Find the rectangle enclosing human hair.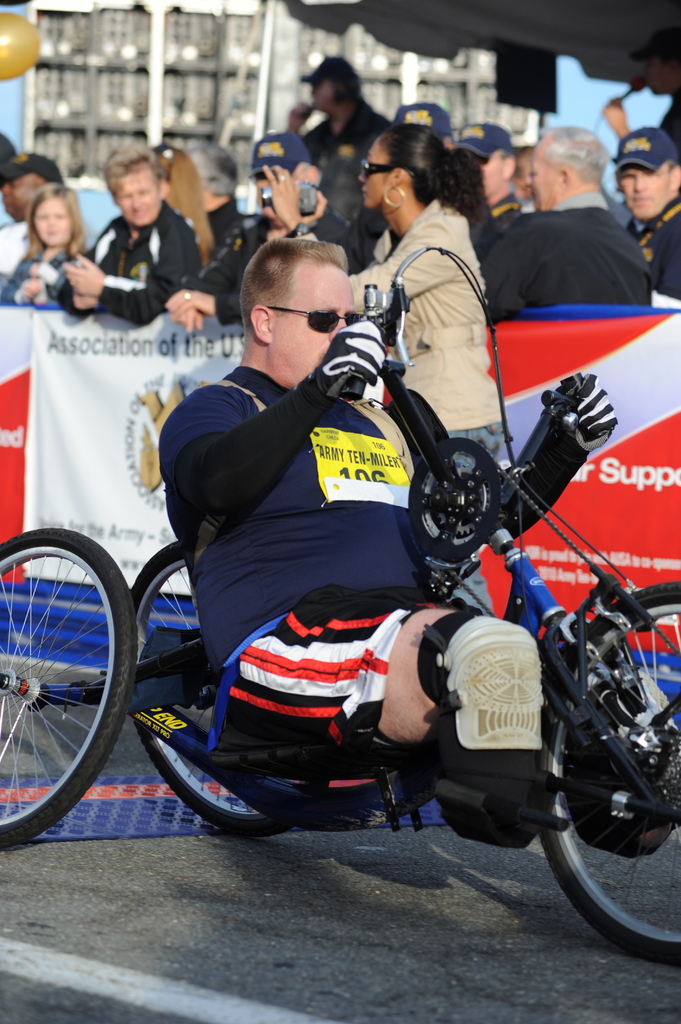
region(14, 179, 88, 272).
